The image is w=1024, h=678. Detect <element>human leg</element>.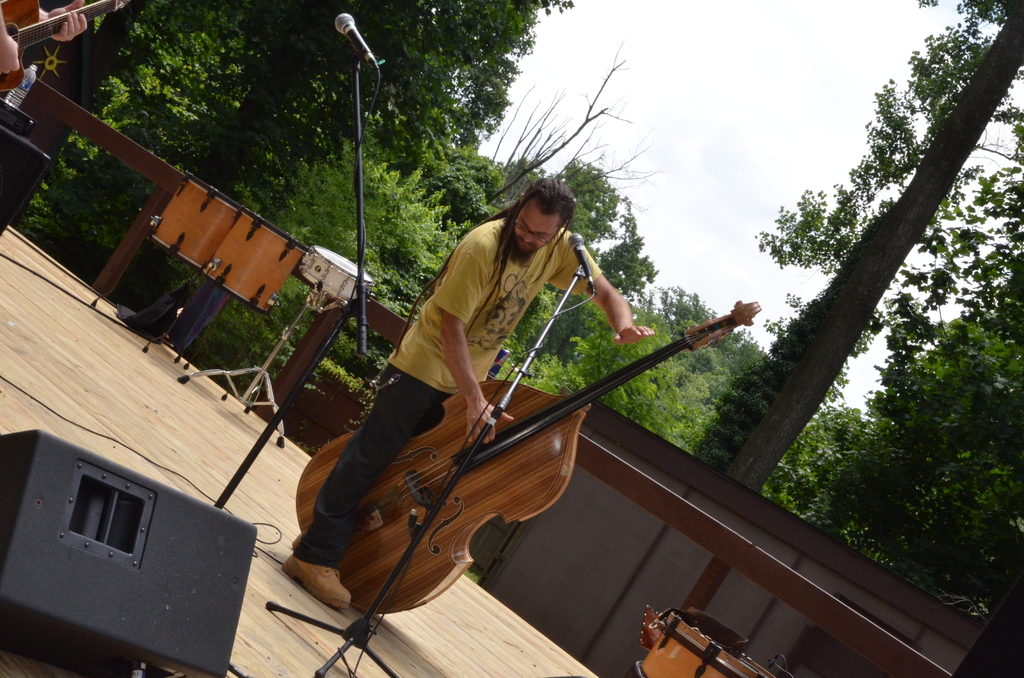
Detection: 283/365/454/611.
